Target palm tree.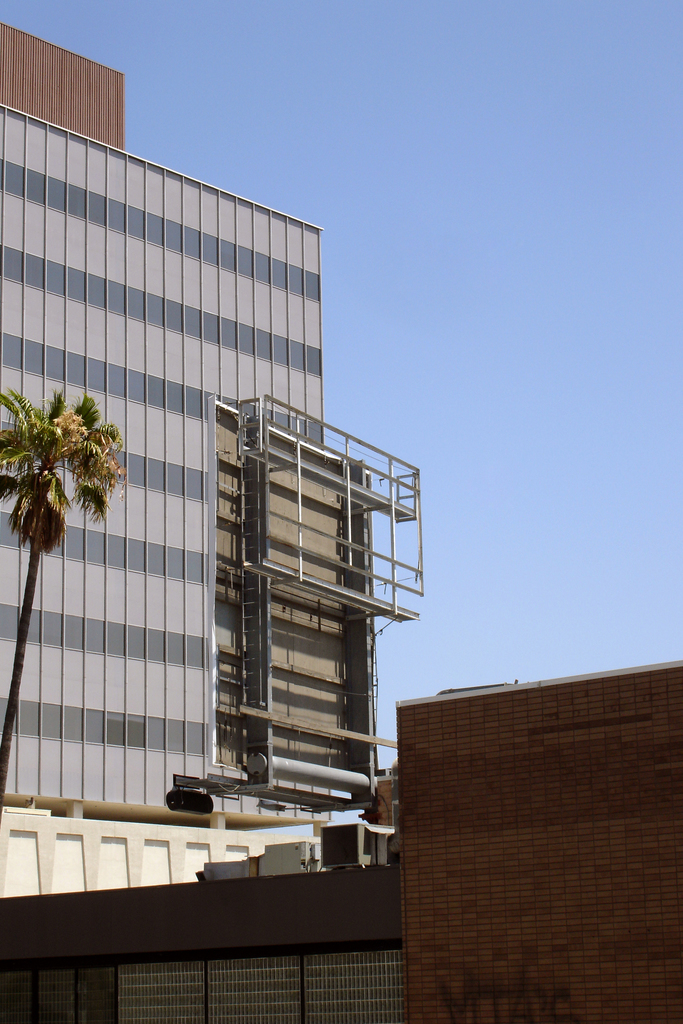
Target region: box=[9, 389, 115, 707].
